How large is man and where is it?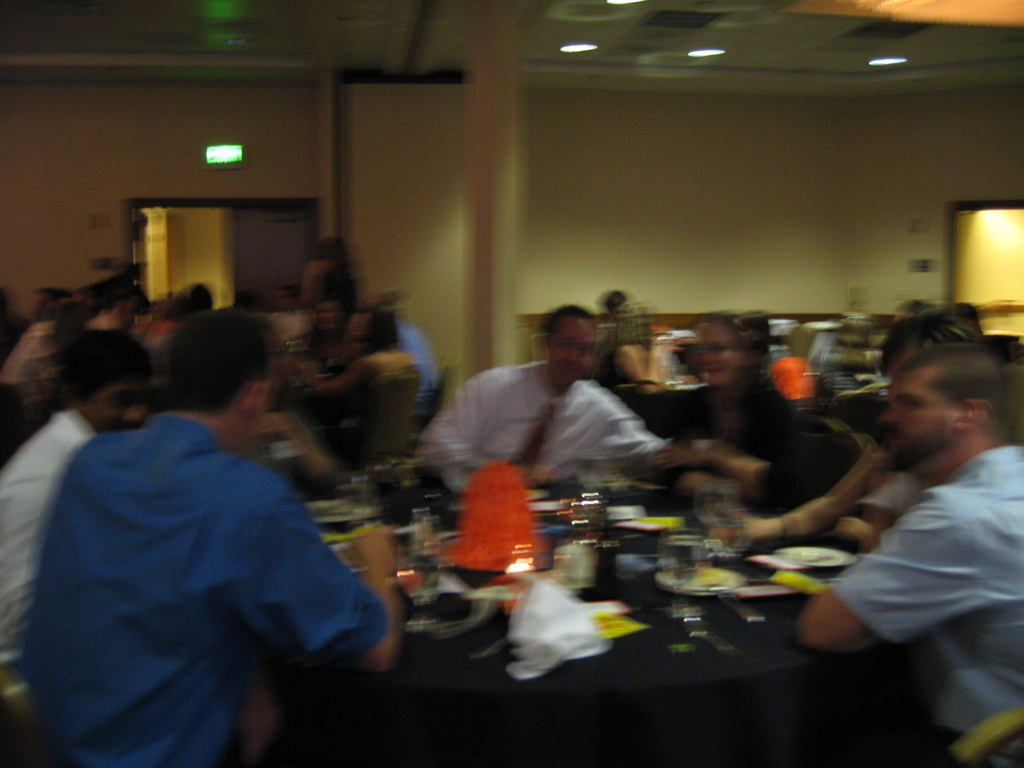
Bounding box: [0, 332, 155, 767].
